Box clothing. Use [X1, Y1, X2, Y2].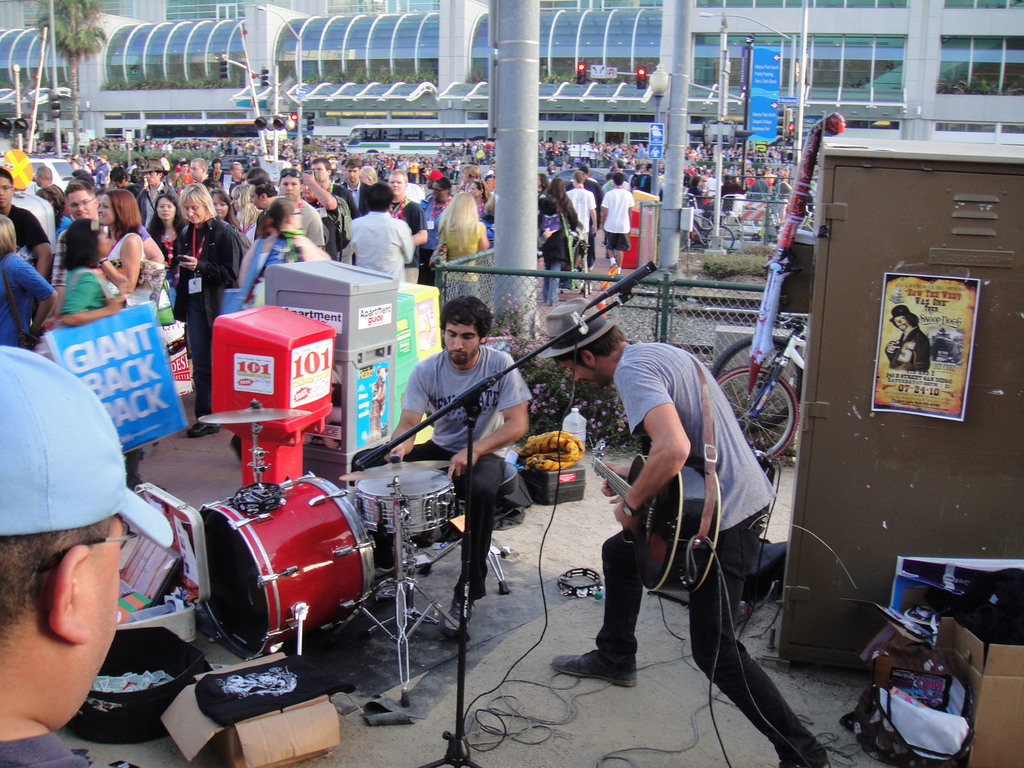
[331, 182, 359, 217].
